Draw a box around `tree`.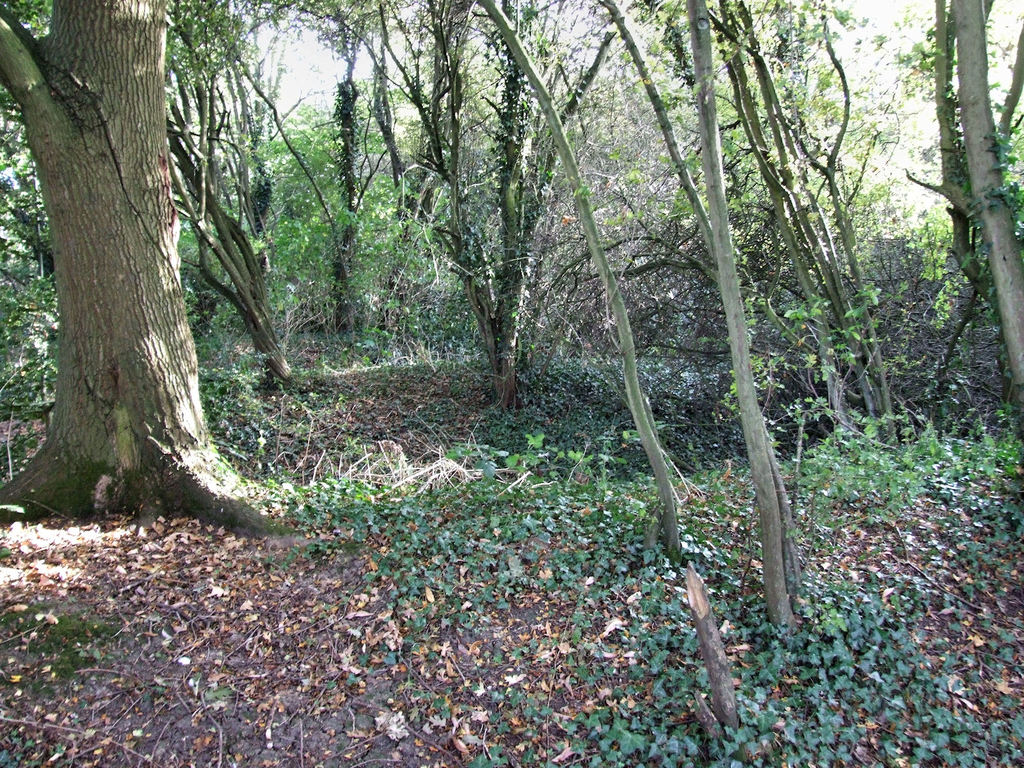
{"left": 634, "top": 0, "right": 909, "bottom": 467}.
